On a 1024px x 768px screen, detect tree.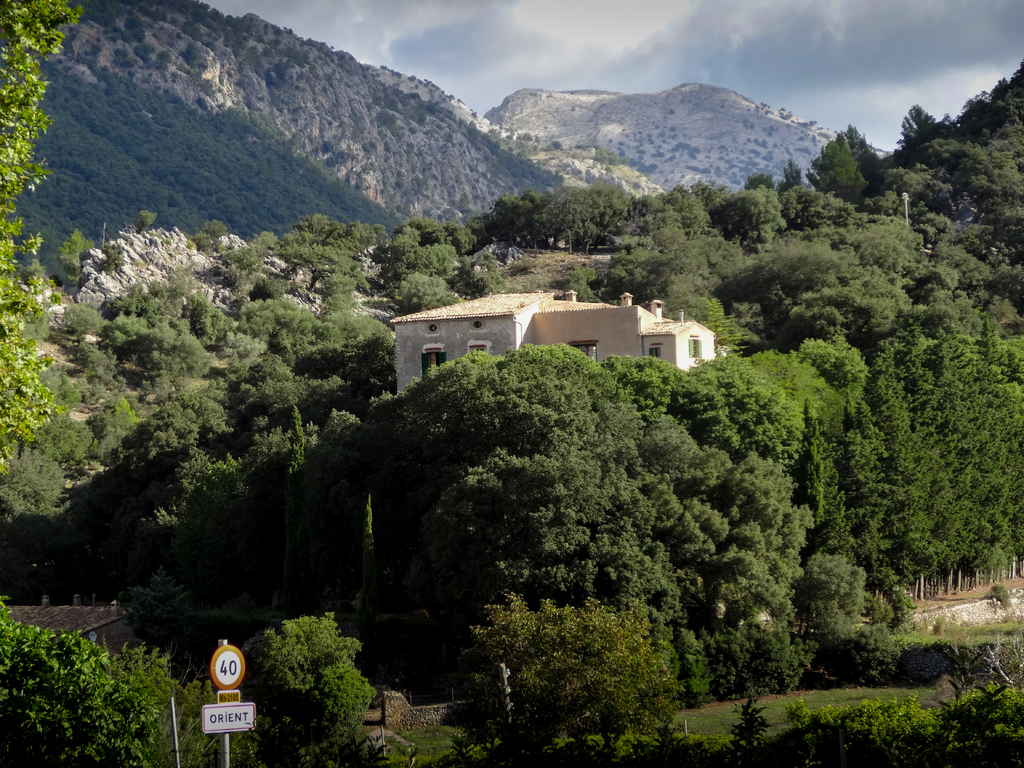
bbox=(469, 601, 680, 767).
